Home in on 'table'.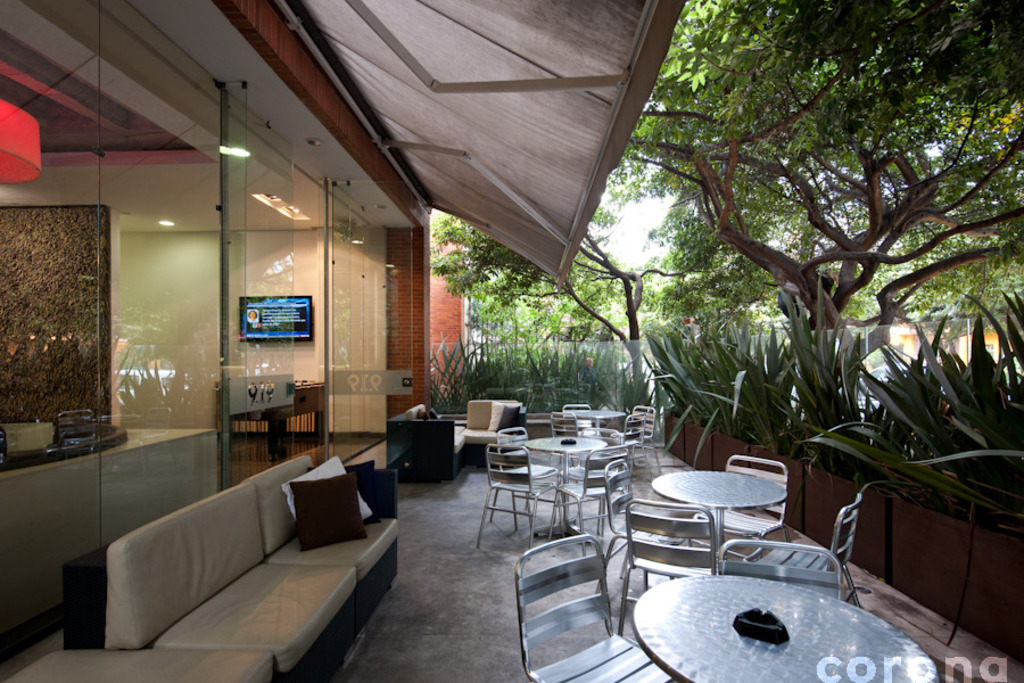
Homed in at box=[526, 436, 606, 537].
